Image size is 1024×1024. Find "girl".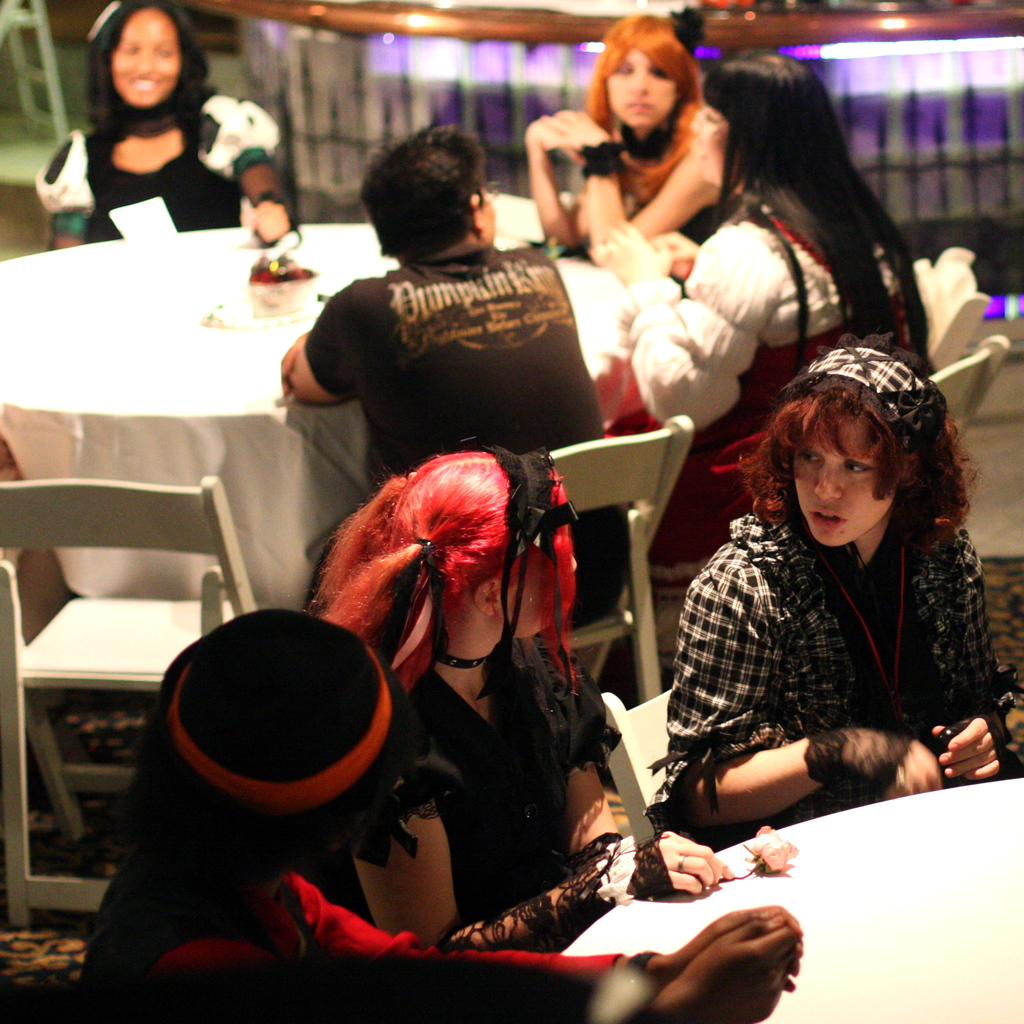
[659,349,1007,841].
